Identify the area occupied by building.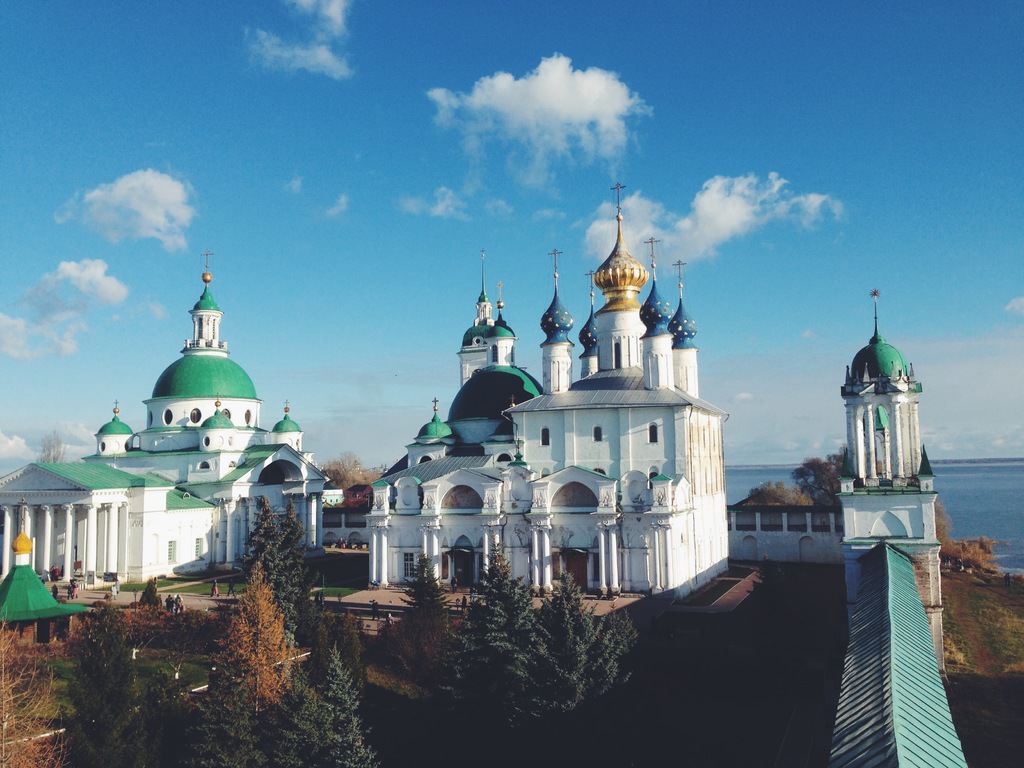
Area: {"left": 360, "top": 183, "right": 734, "bottom": 601}.
